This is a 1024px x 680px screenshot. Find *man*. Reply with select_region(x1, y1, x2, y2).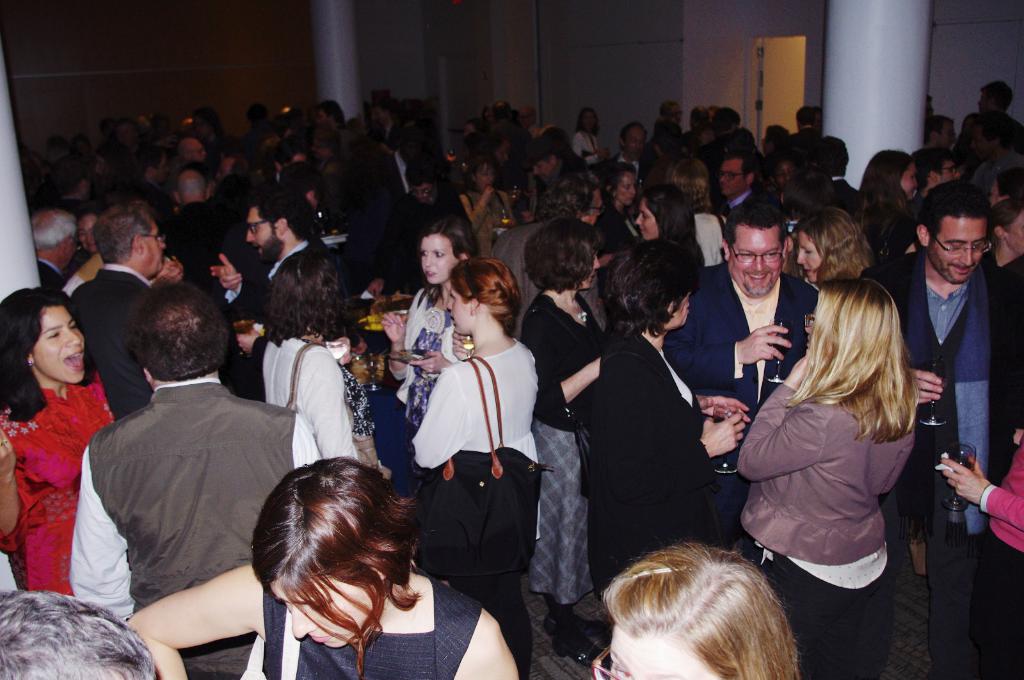
select_region(493, 99, 524, 144).
